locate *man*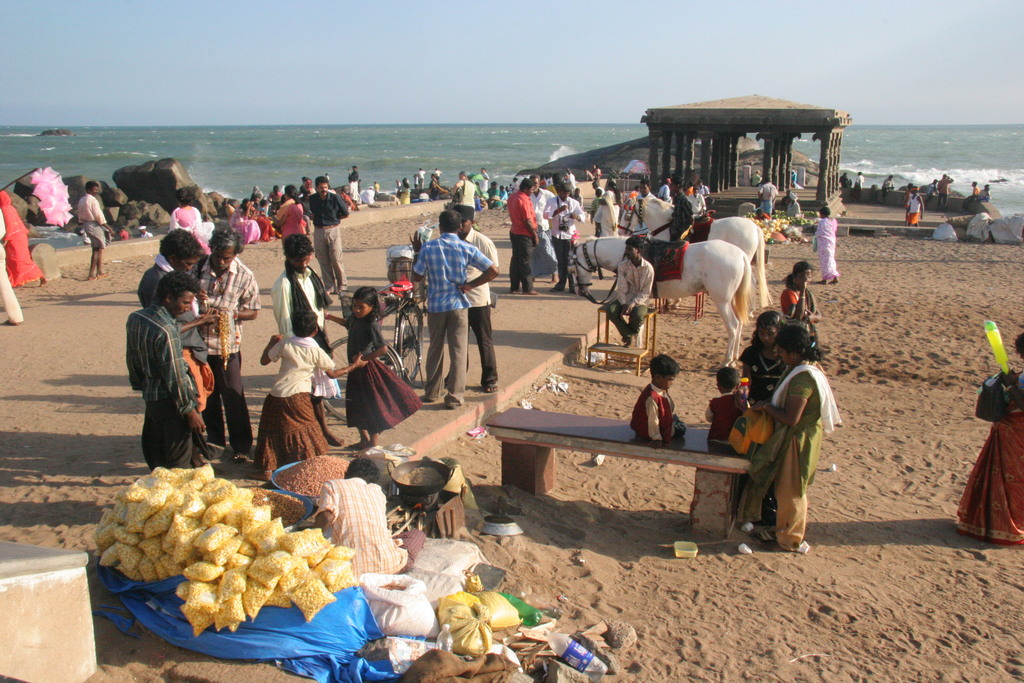
bbox(0, 210, 26, 329)
